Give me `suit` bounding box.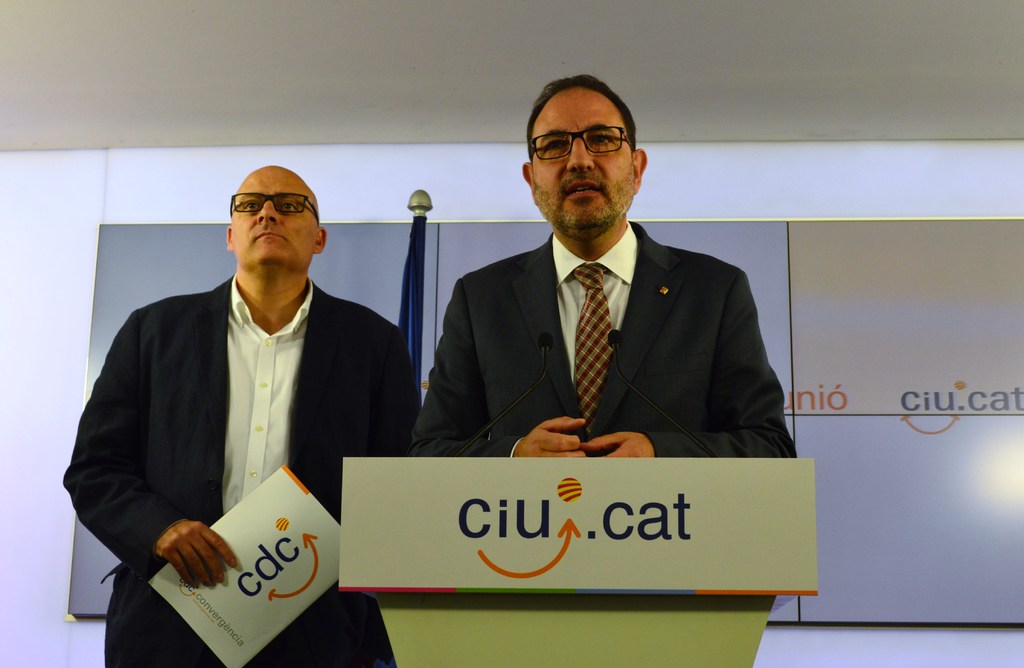
bbox(65, 277, 421, 667).
